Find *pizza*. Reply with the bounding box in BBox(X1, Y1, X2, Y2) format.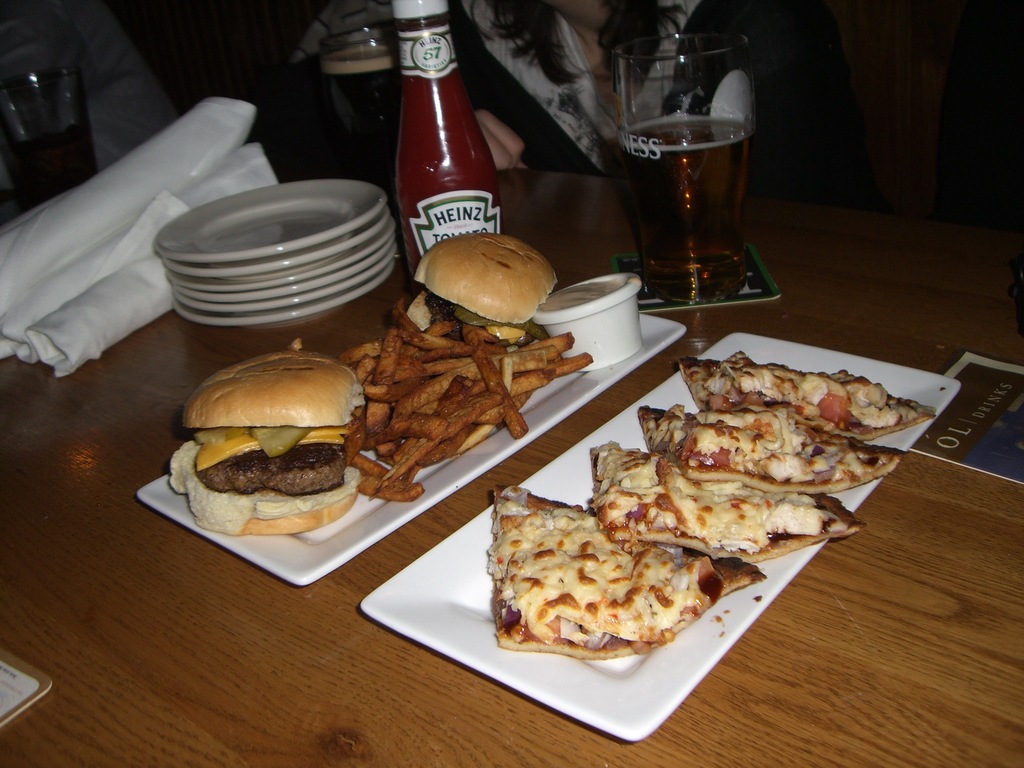
BBox(588, 440, 862, 537).
